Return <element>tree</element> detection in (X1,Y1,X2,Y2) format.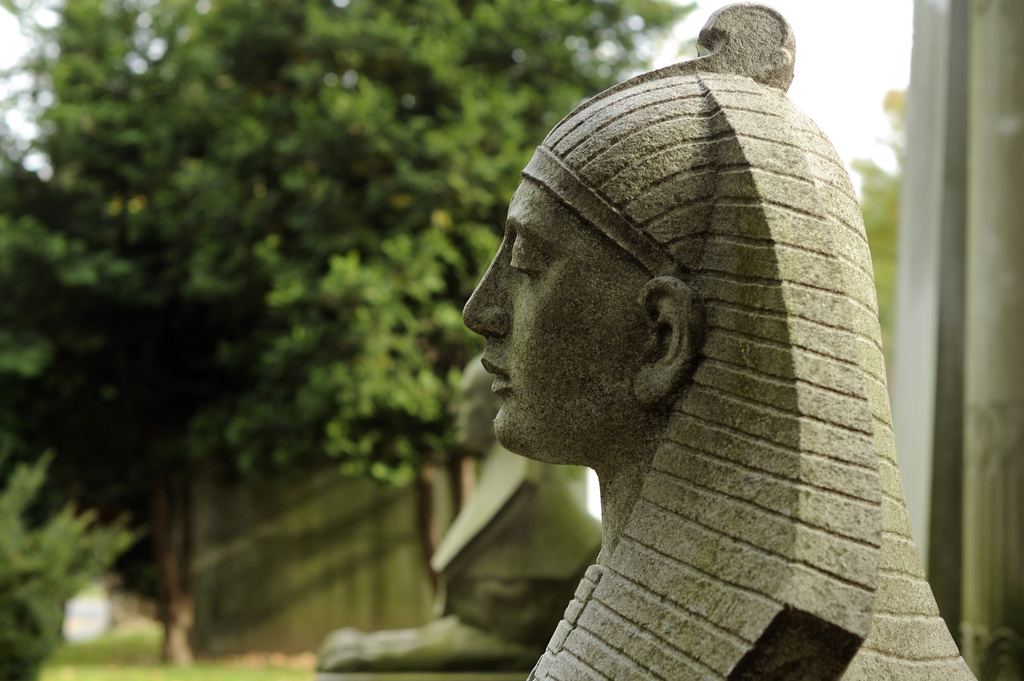
(32,1,123,172).
